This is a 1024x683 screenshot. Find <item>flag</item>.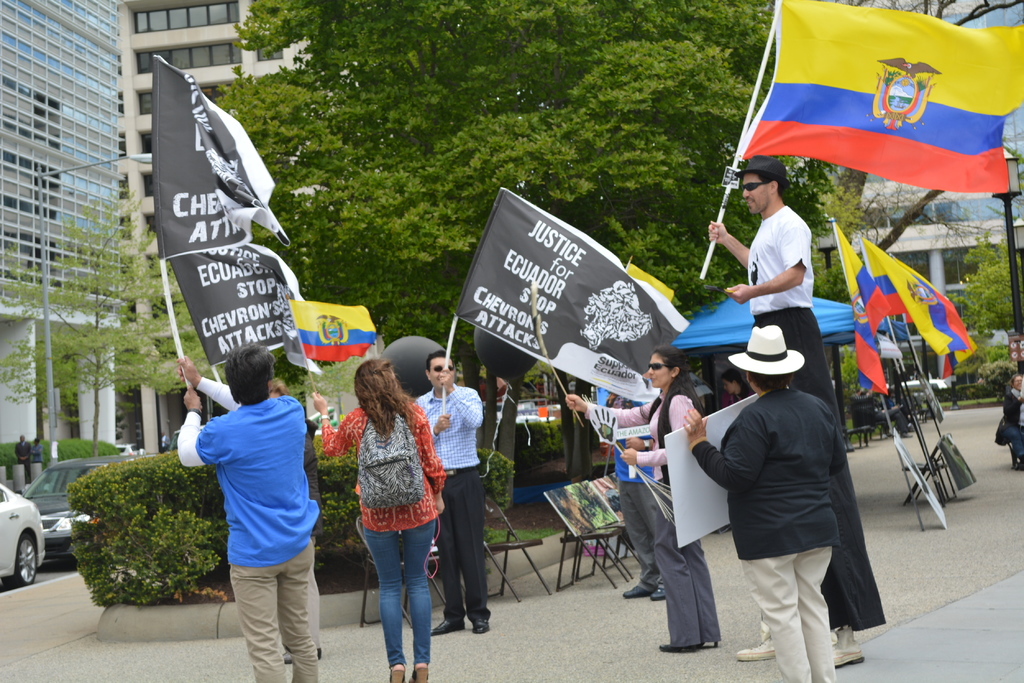
Bounding box: {"x1": 282, "y1": 294, "x2": 377, "y2": 360}.
